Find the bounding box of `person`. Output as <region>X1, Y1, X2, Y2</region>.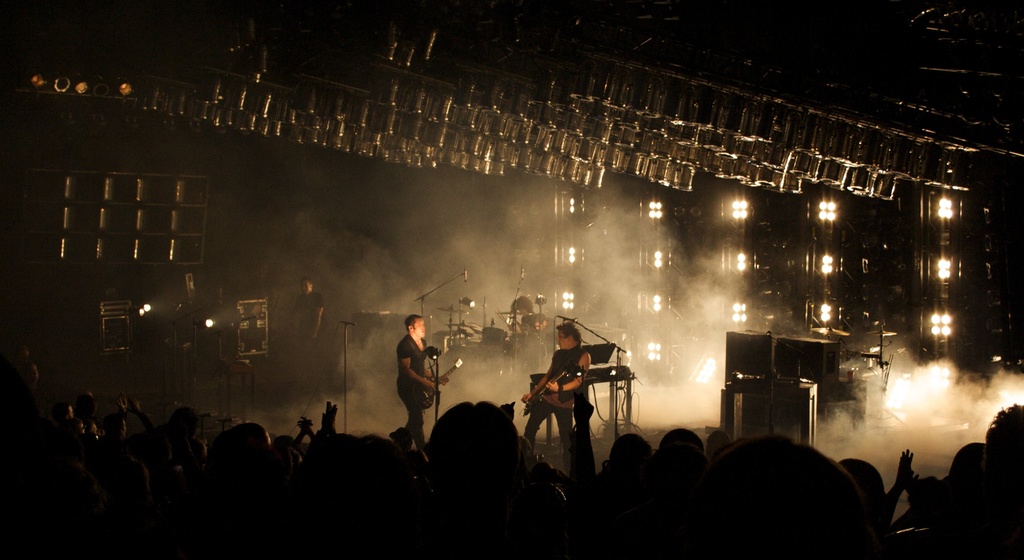
<region>387, 314, 450, 463</region>.
